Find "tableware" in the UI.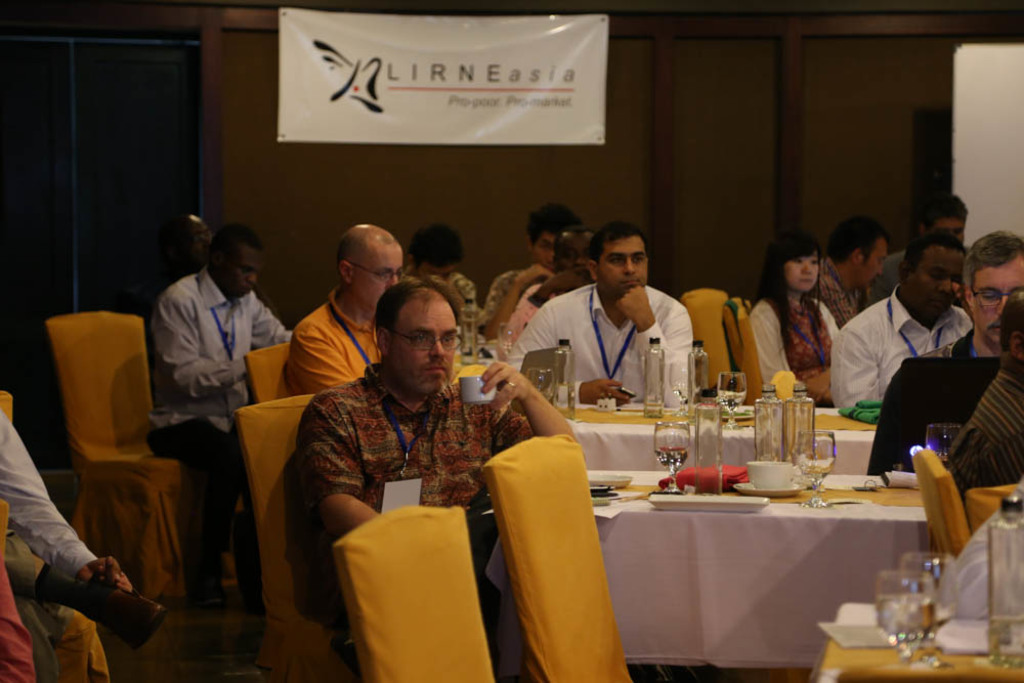
UI element at 785 427 841 512.
